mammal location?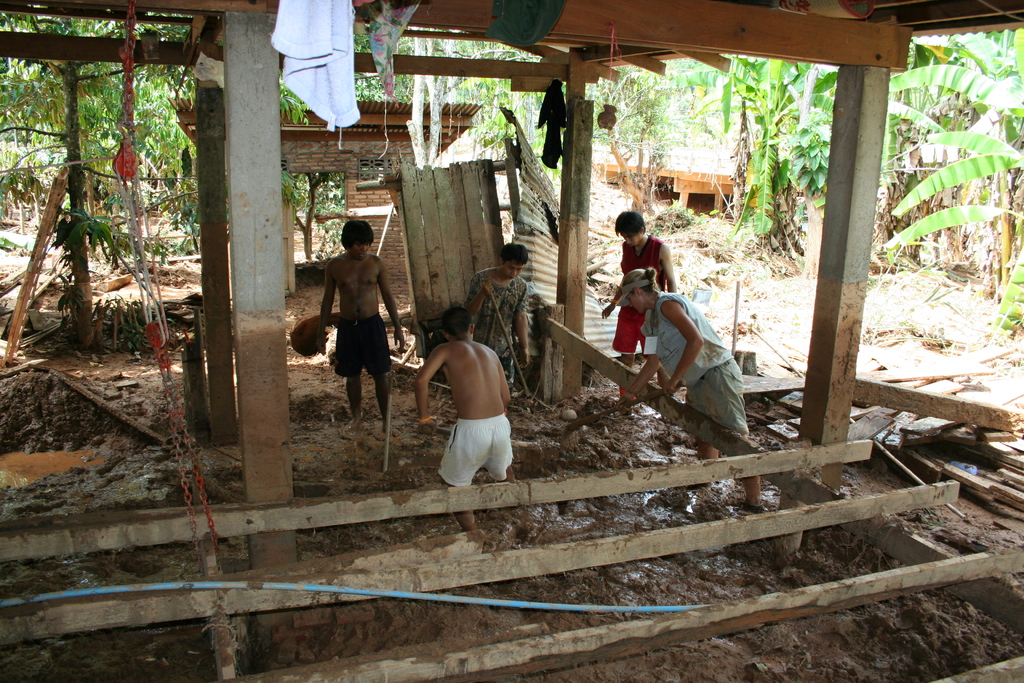
614:261:771:515
